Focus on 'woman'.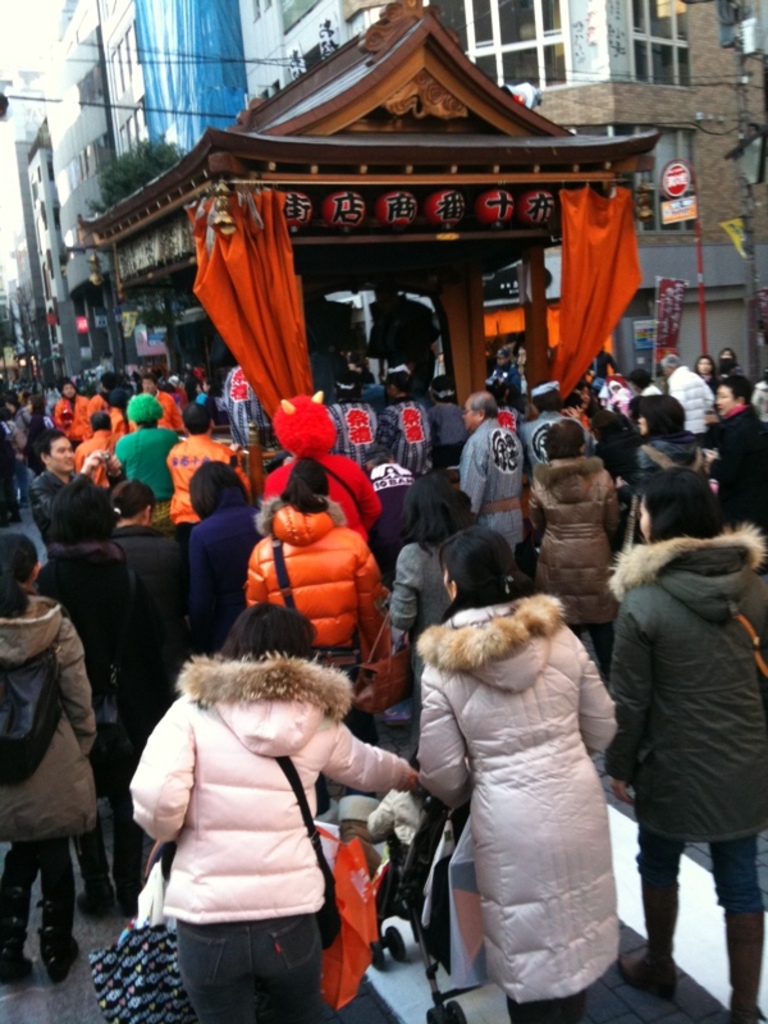
Focused at x1=415 y1=516 x2=623 y2=1023.
